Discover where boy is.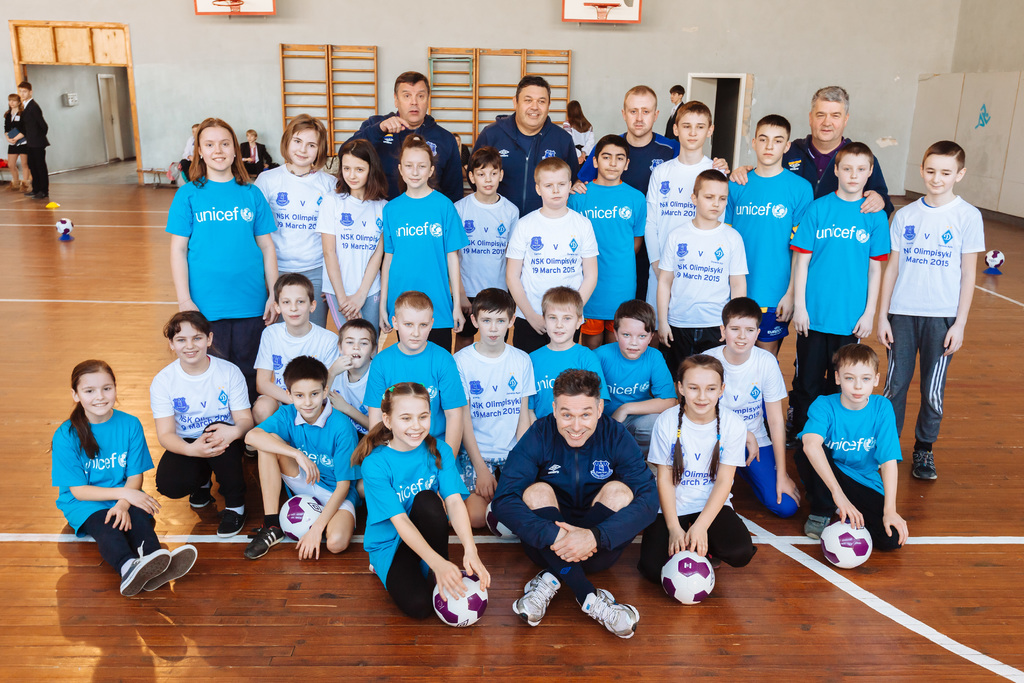
Discovered at pyautogui.locateOnScreen(728, 112, 812, 355).
